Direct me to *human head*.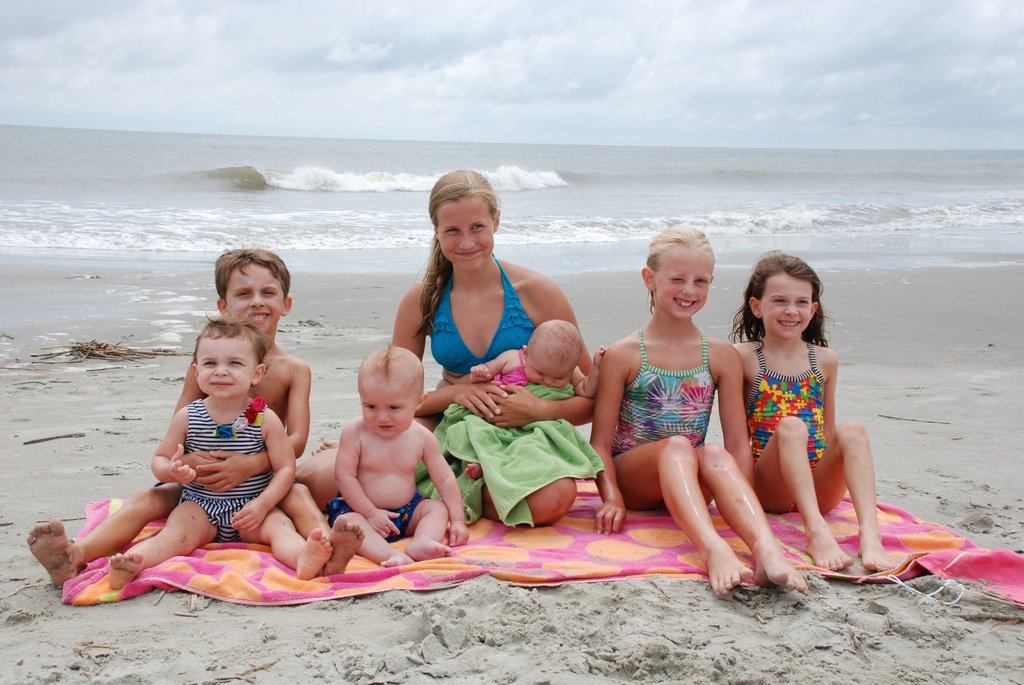
Direction: 640:222:717:324.
